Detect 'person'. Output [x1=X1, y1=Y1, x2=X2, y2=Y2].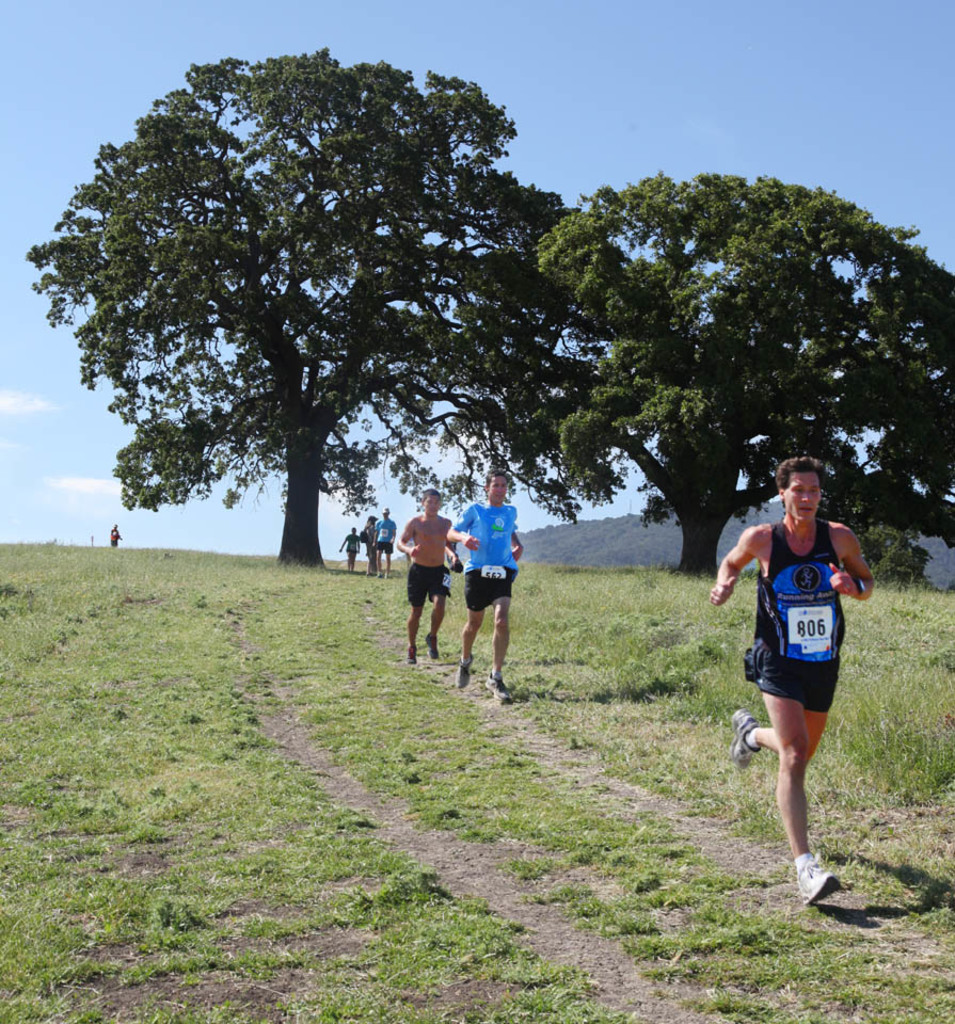
[x1=731, y1=455, x2=880, y2=881].
